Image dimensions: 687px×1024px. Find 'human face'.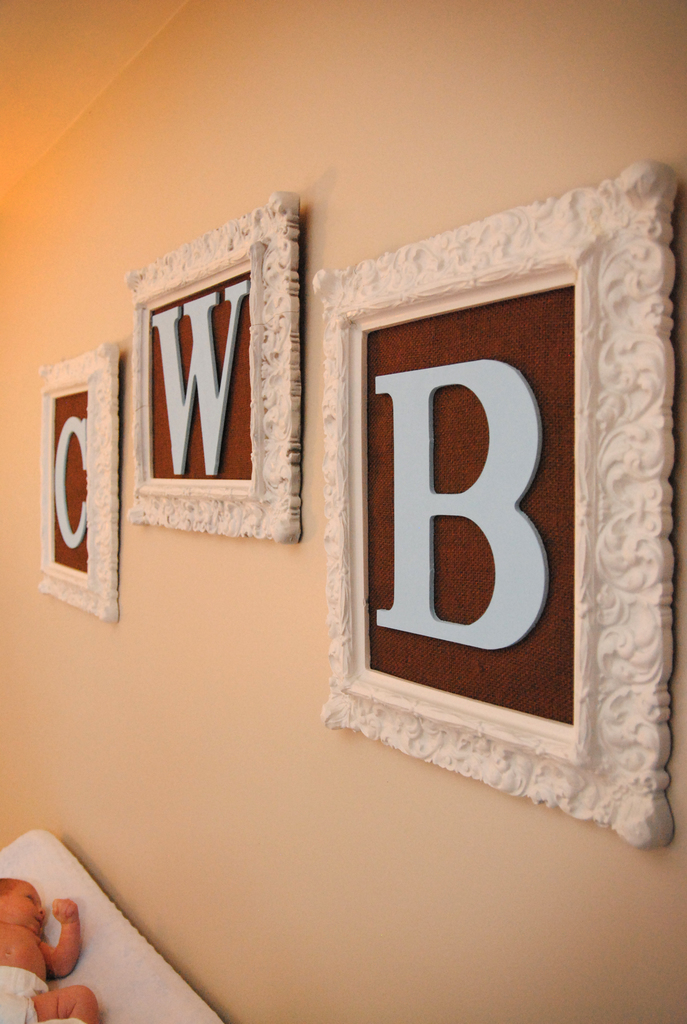
bbox(0, 886, 46, 935).
